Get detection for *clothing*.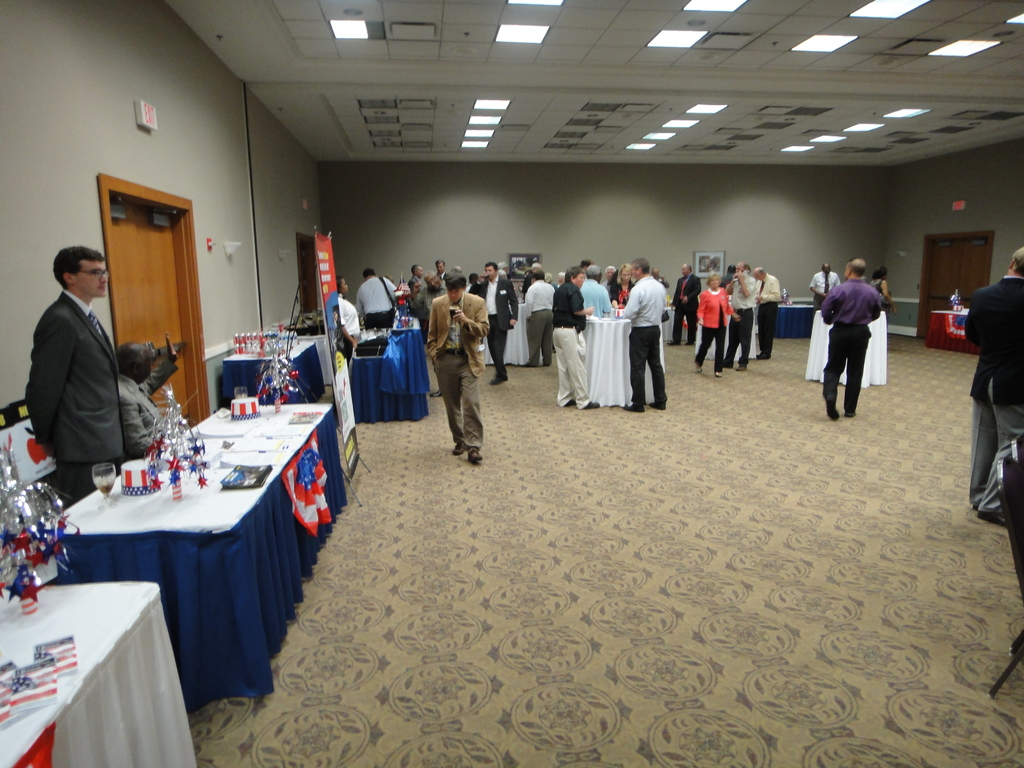
Detection: {"x1": 558, "y1": 289, "x2": 588, "y2": 412}.
